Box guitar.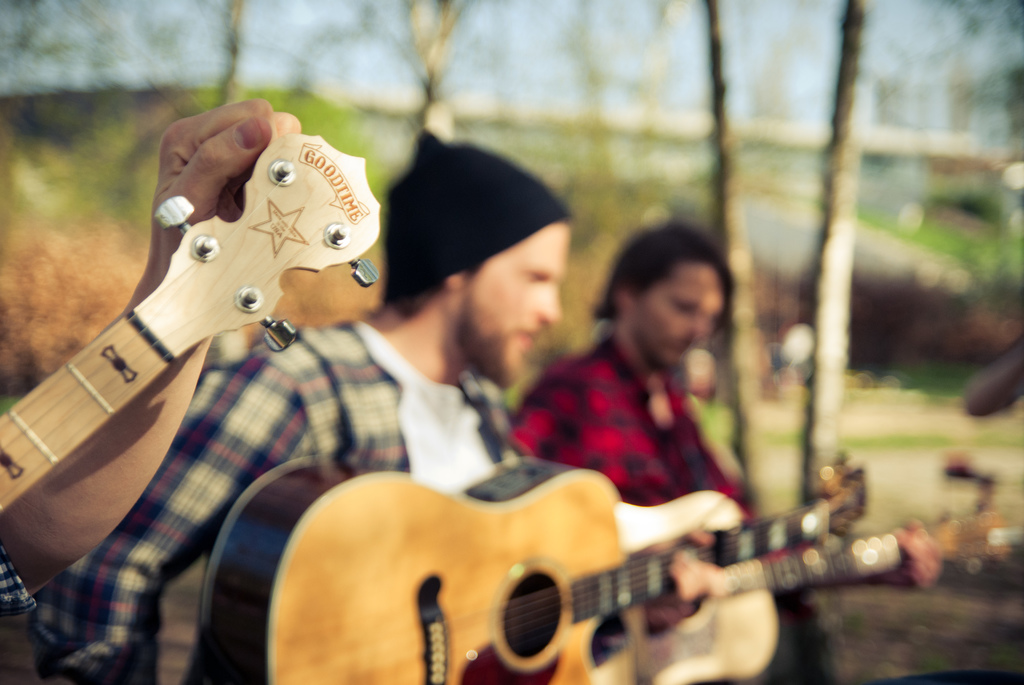
box(589, 450, 874, 684).
